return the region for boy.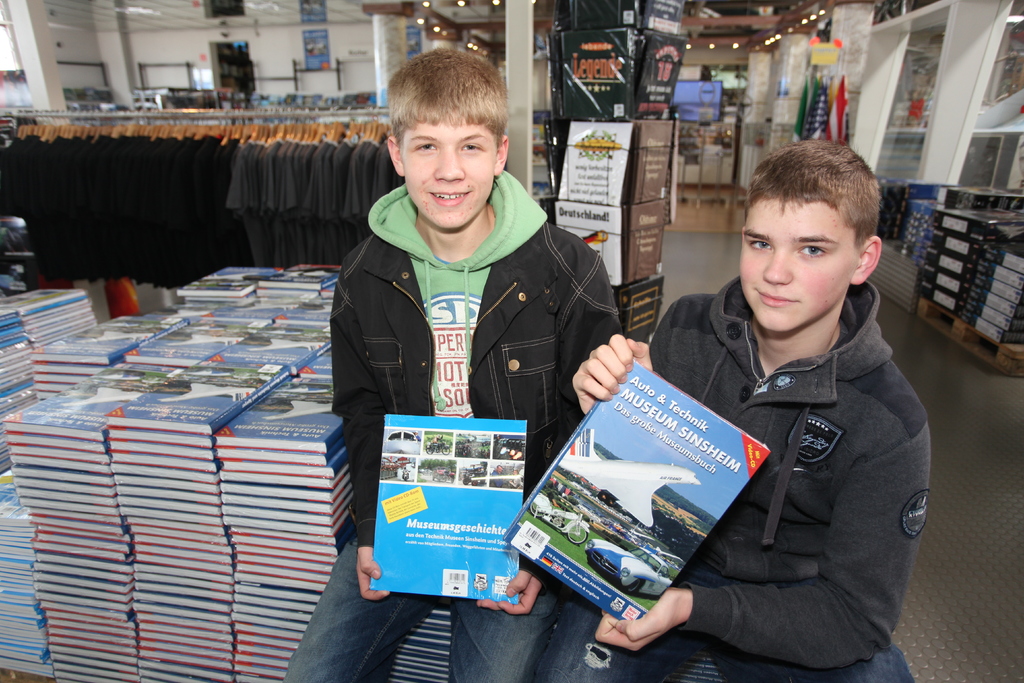
534/136/932/680.
